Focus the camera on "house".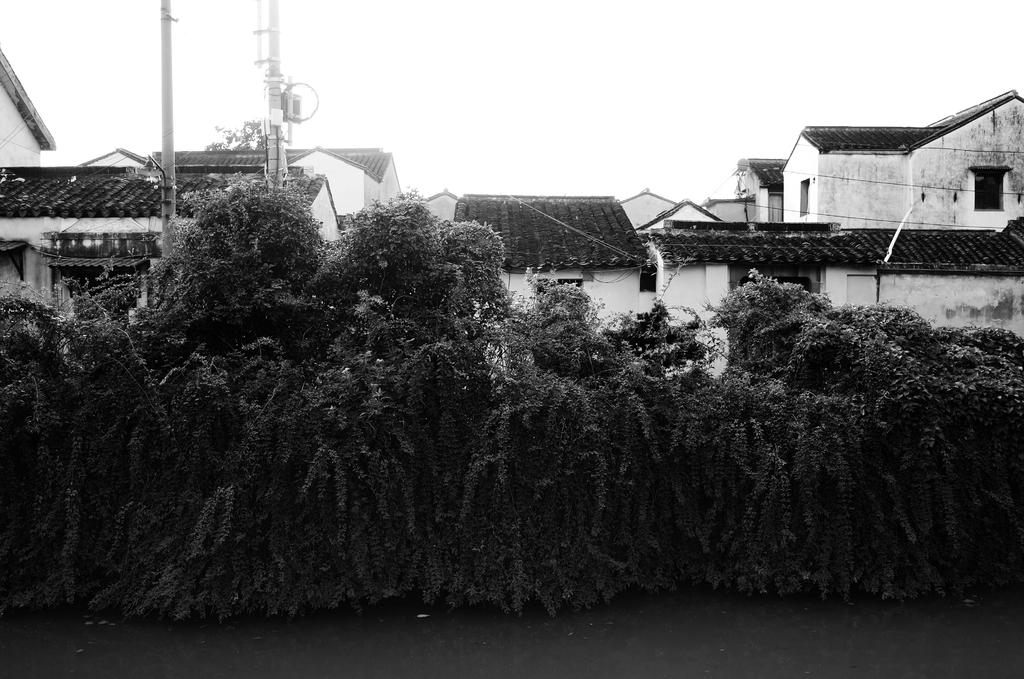
Focus region: (782,93,1023,233).
